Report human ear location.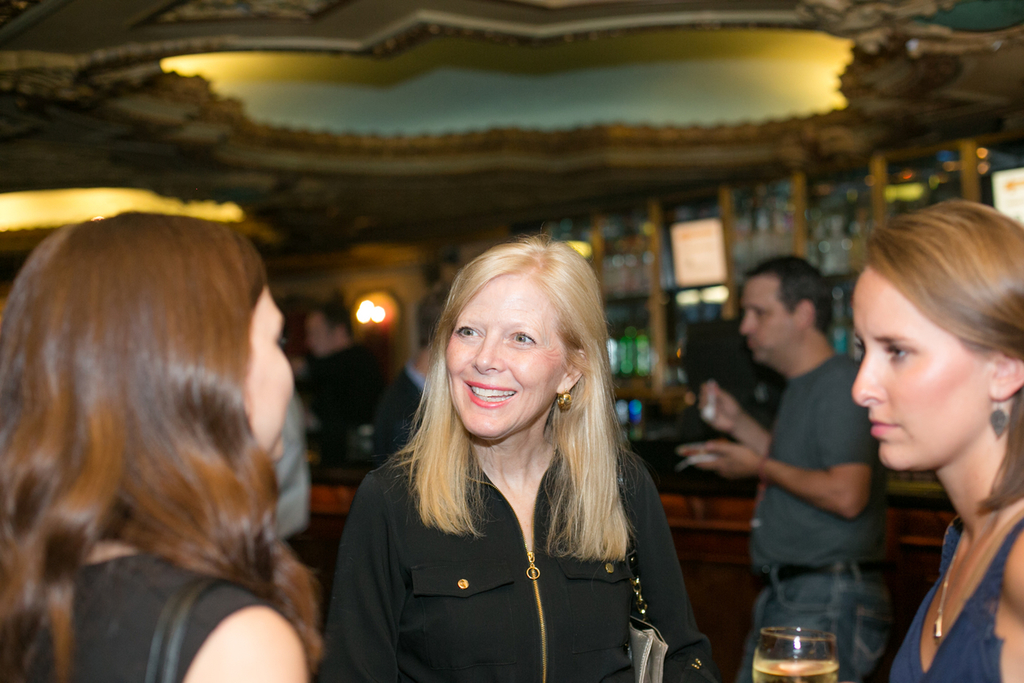
Report: box=[549, 347, 580, 401].
